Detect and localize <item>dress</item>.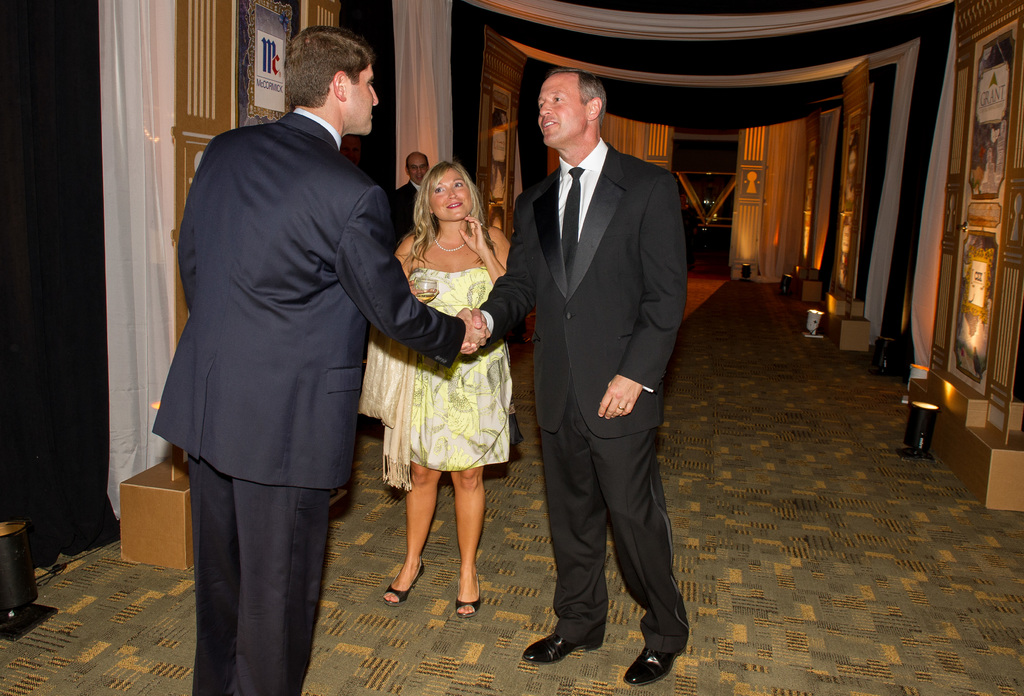
Localized at (371,247,502,456).
